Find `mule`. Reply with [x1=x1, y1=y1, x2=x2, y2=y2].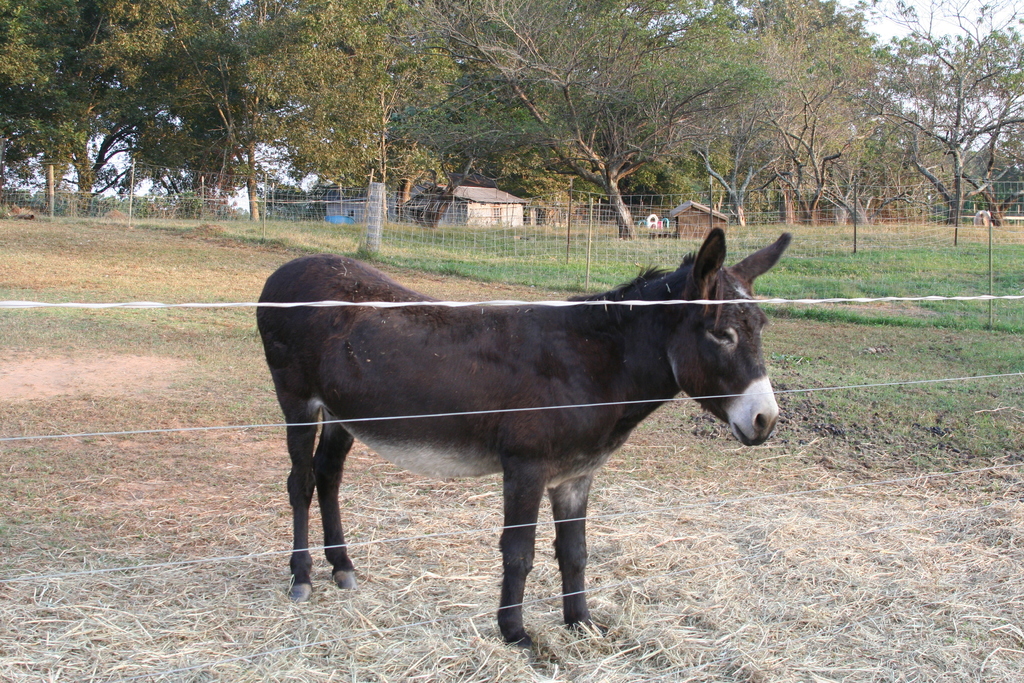
[x1=257, y1=229, x2=778, y2=643].
